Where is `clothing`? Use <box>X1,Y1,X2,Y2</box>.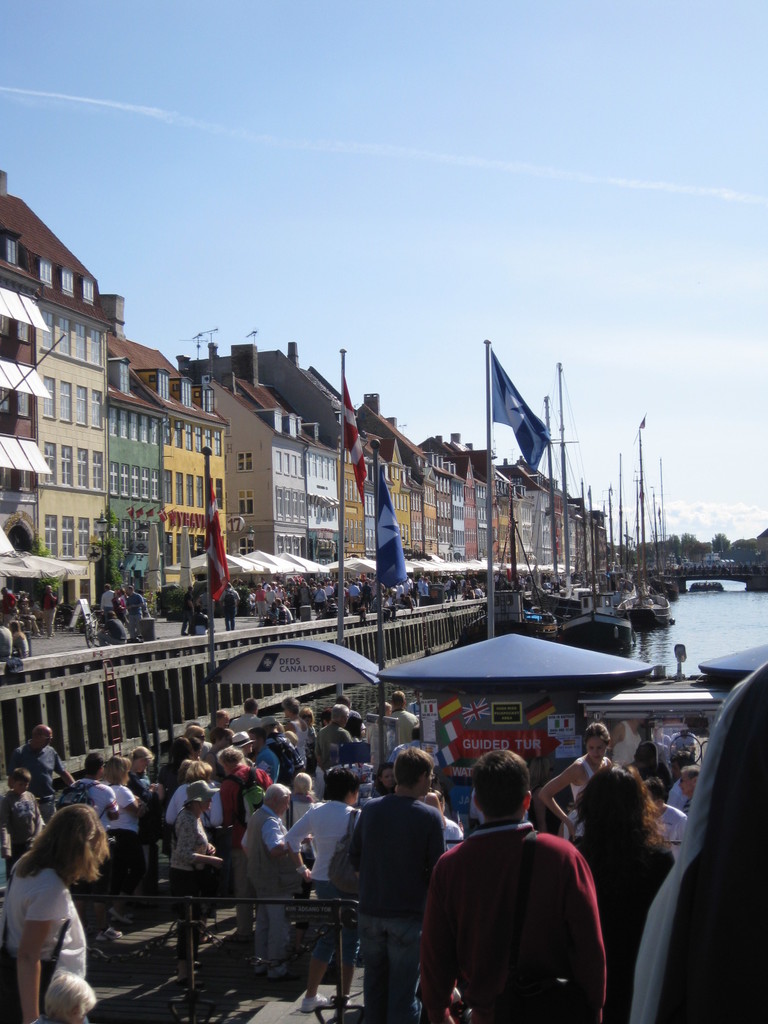
<box>0,595,17,620</box>.
